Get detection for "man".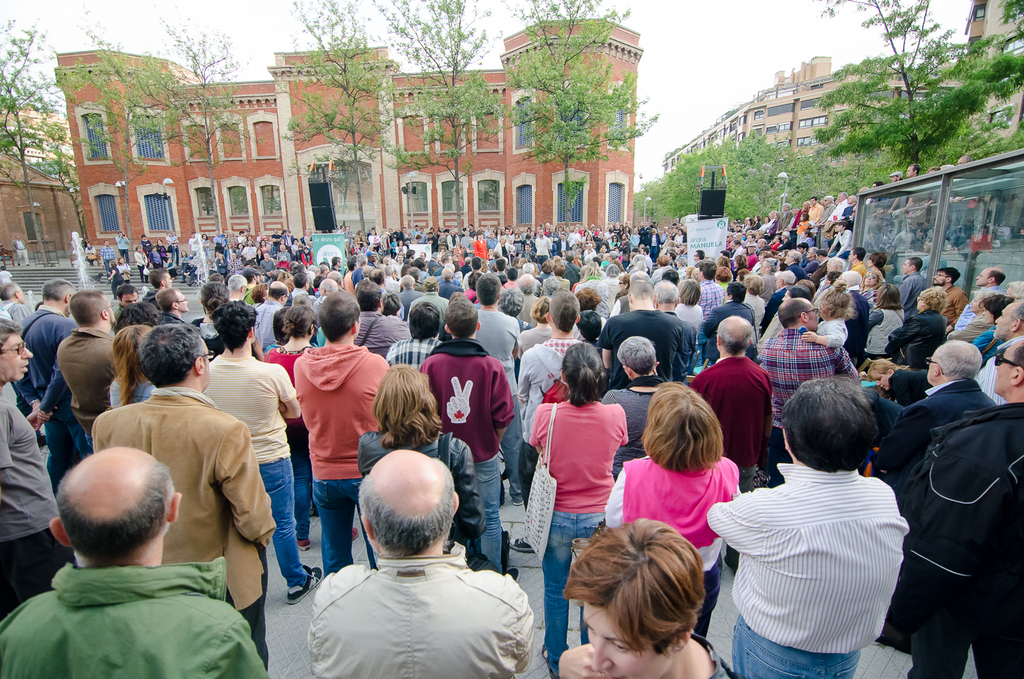
Detection: left=447, top=231, right=458, bottom=248.
